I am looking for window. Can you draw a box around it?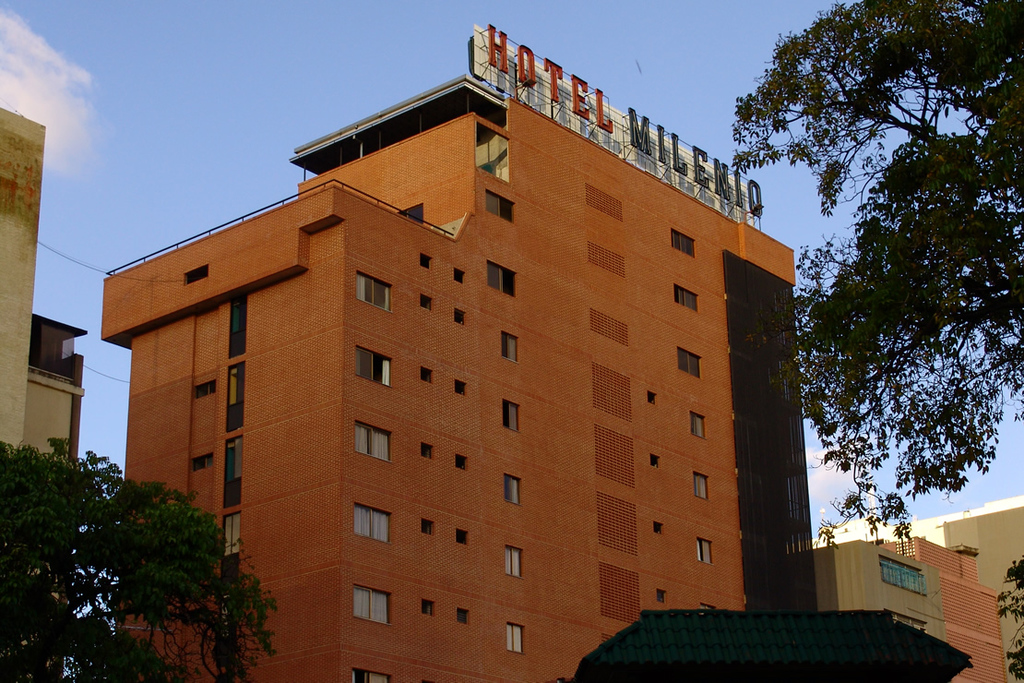
Sure, the bounding box is x1=351 y1=415 x2=392 y2=463.
